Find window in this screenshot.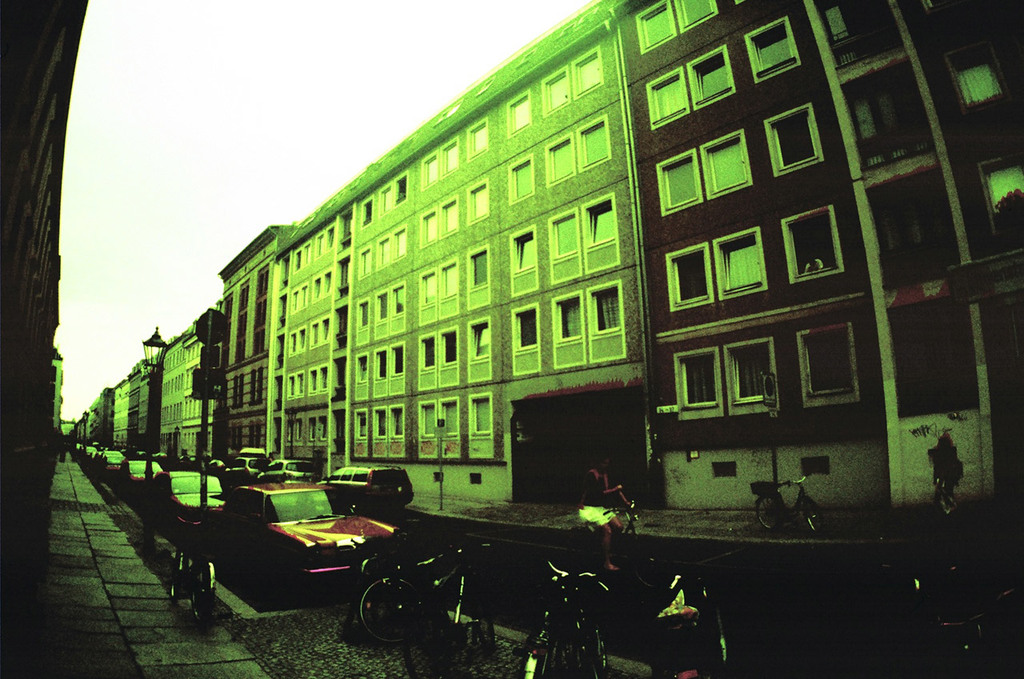
The bounding box for window is (638, 0, 676, 50).
